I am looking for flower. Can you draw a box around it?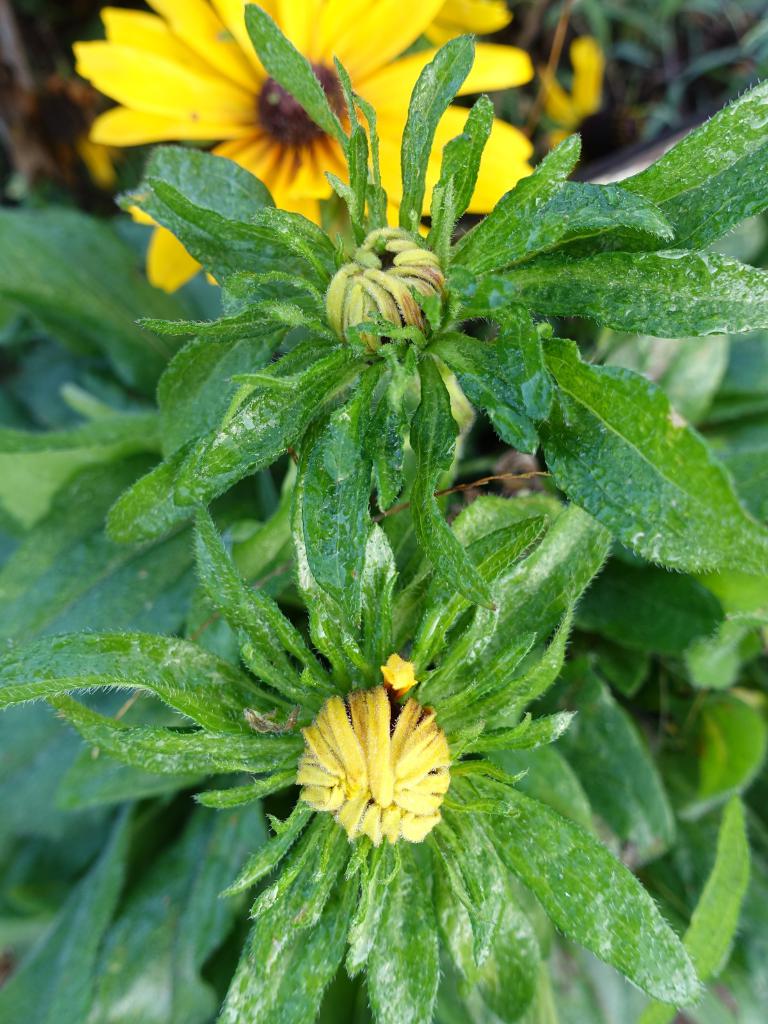
Sure, the bounding box is box=[296, 650, 448, 838].
